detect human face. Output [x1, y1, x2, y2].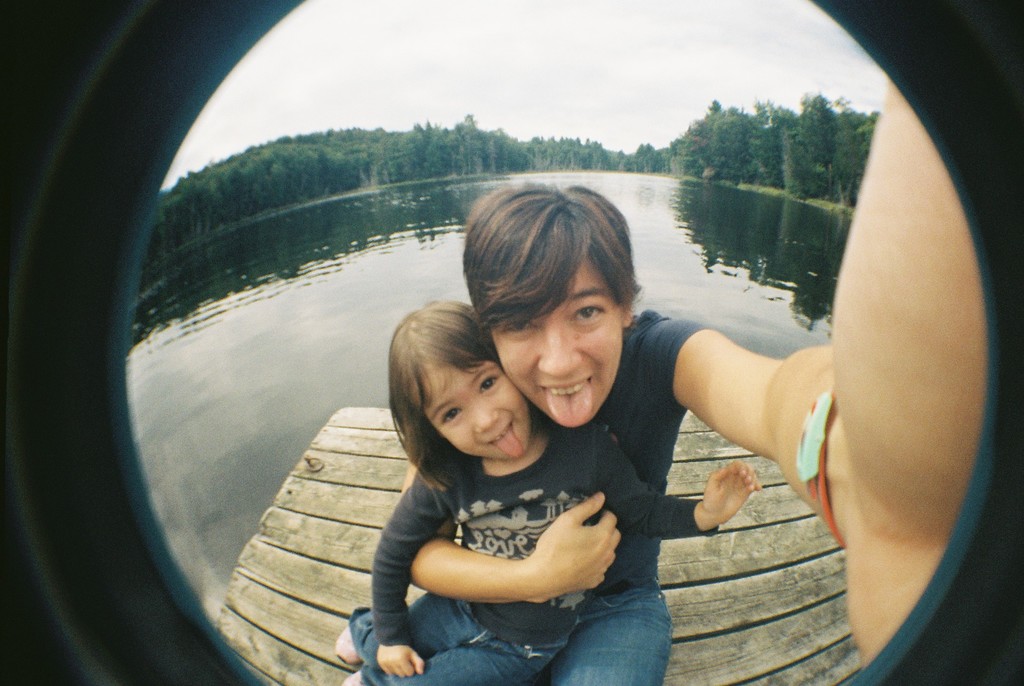
[493, 248, 619, 427].
